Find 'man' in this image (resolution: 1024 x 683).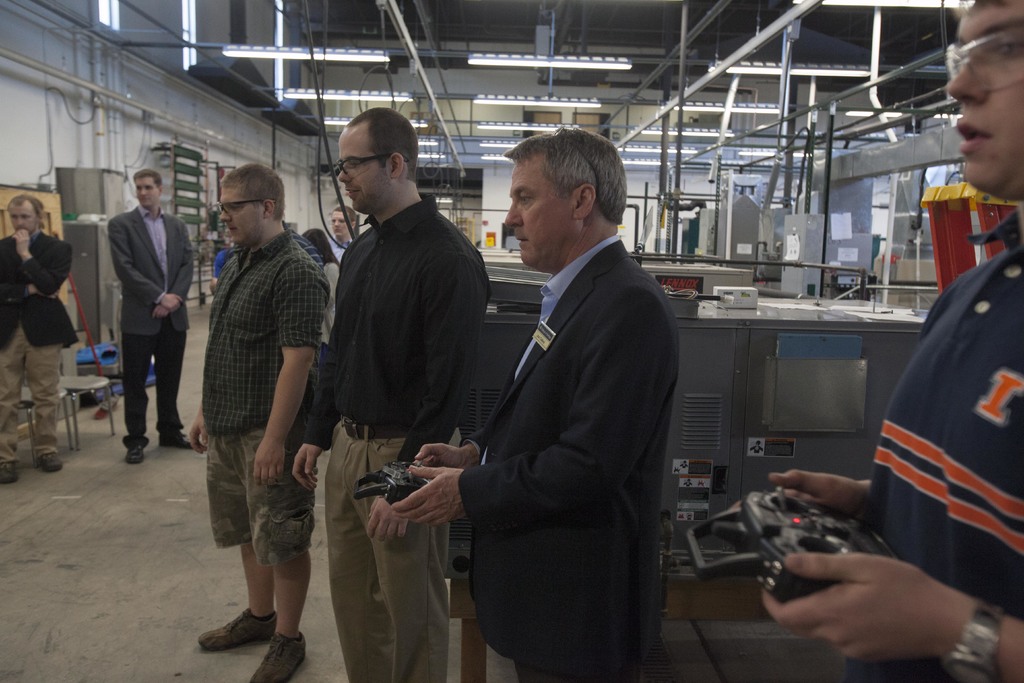
x1=769 y1=0 x2=1023 y2=682.
